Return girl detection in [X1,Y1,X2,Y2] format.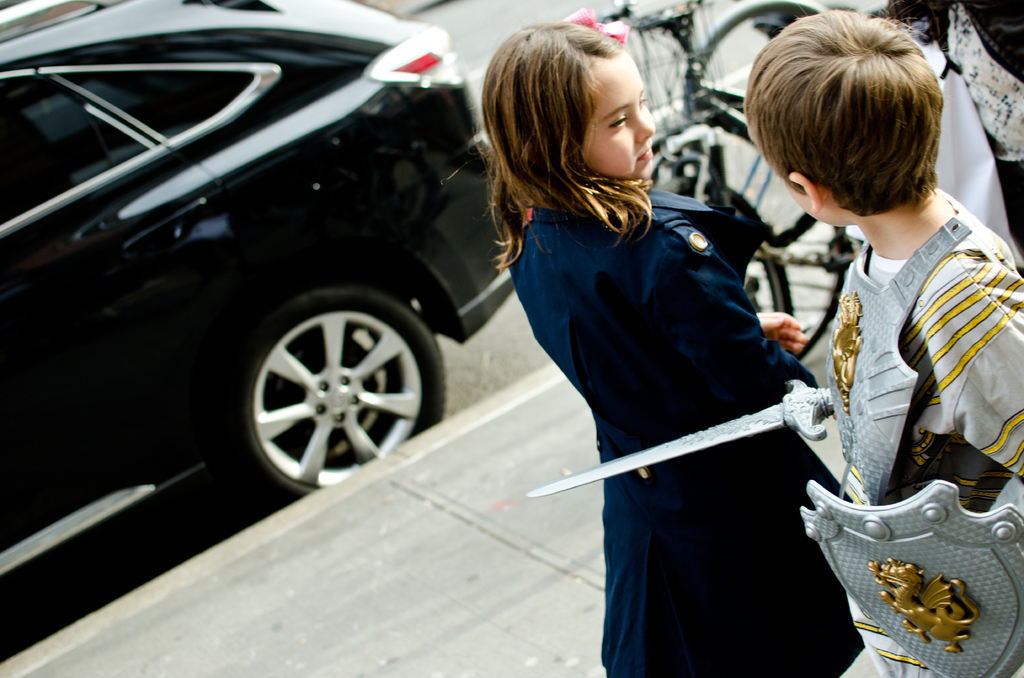
[488,22,862,677].
